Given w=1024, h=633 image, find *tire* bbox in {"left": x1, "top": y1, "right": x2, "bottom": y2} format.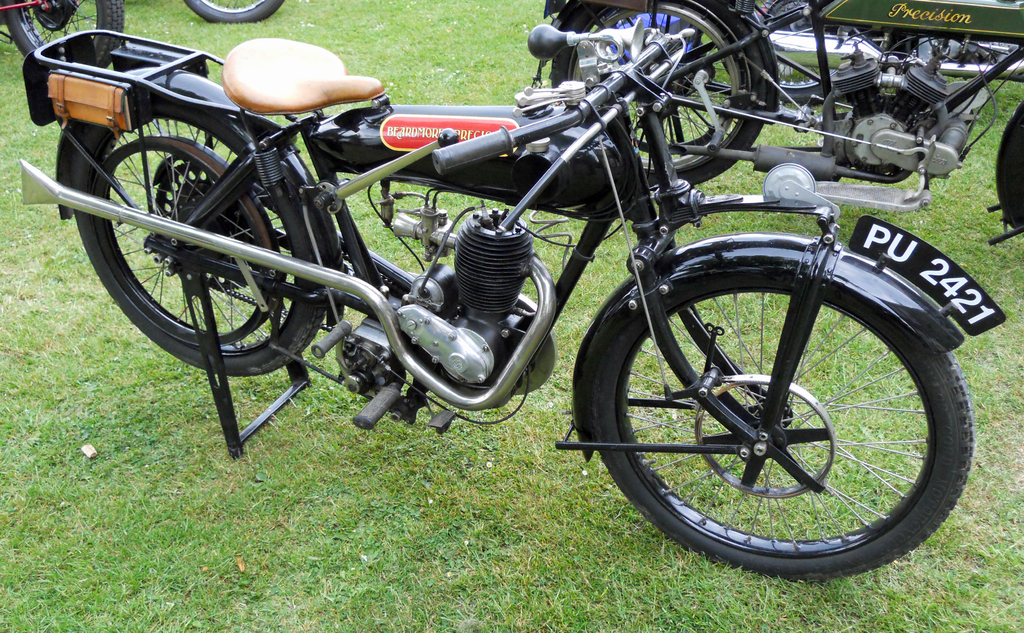
{"left": 182, "top": 0, "right": 284, "bottom": 24}.
